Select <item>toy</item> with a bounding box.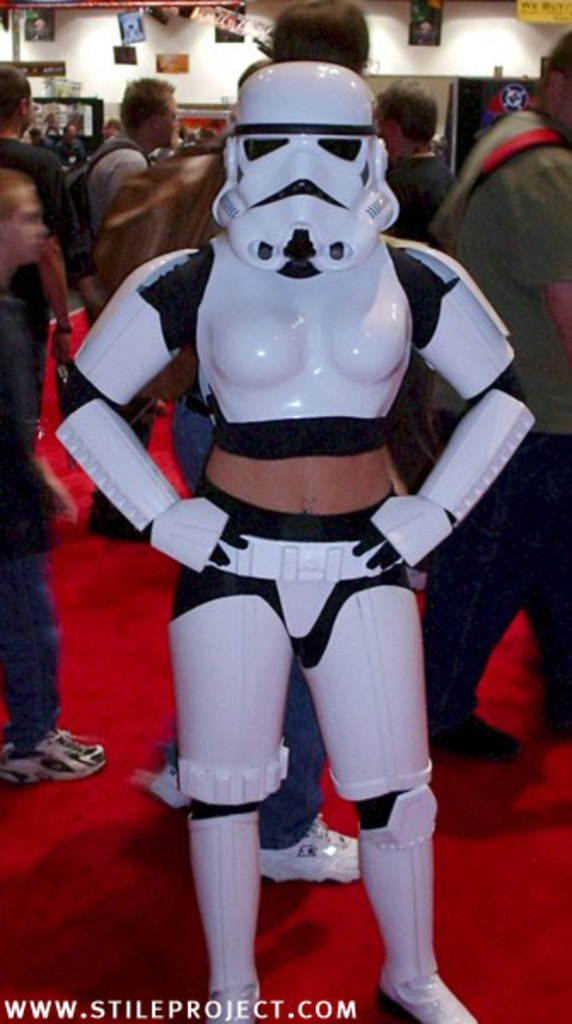
crop(50, 65, 538, 1015).
